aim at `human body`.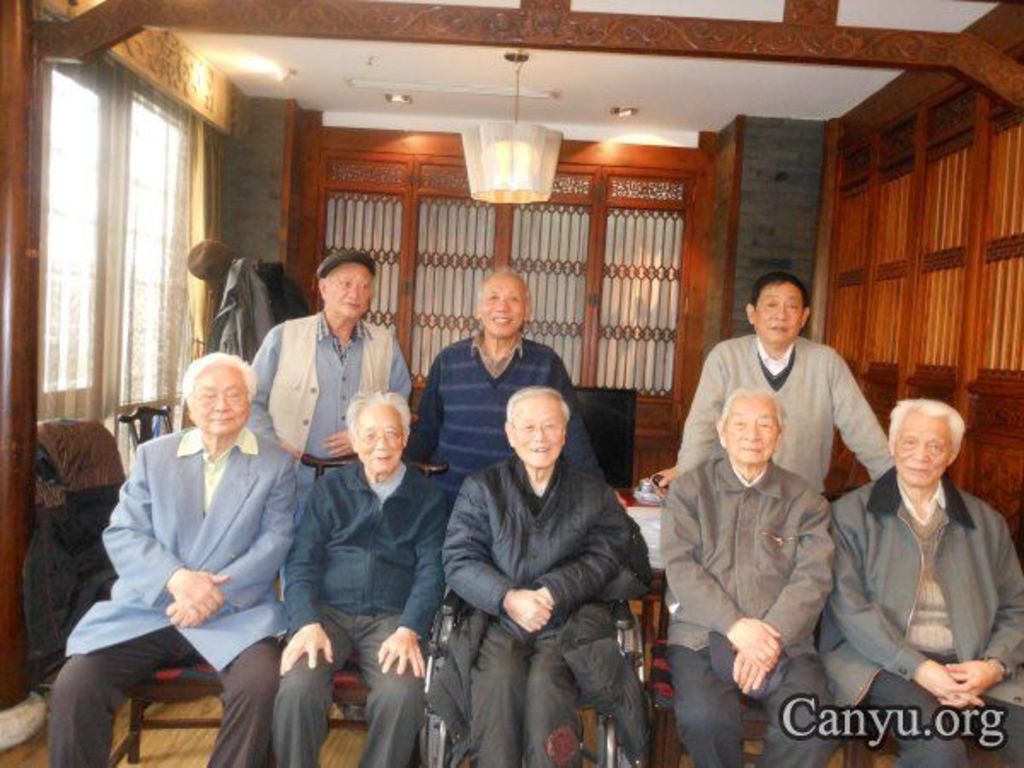
Aimed at 44,427,297,766.
